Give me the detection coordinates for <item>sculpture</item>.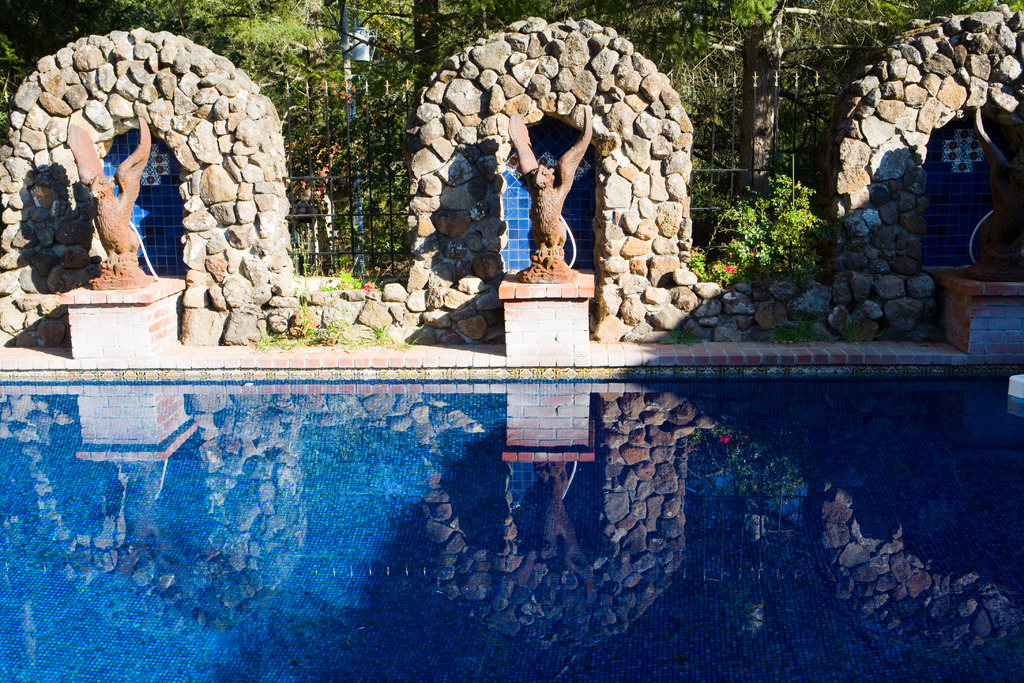
<bbox>509, 103, 595, 284</bbox>.
